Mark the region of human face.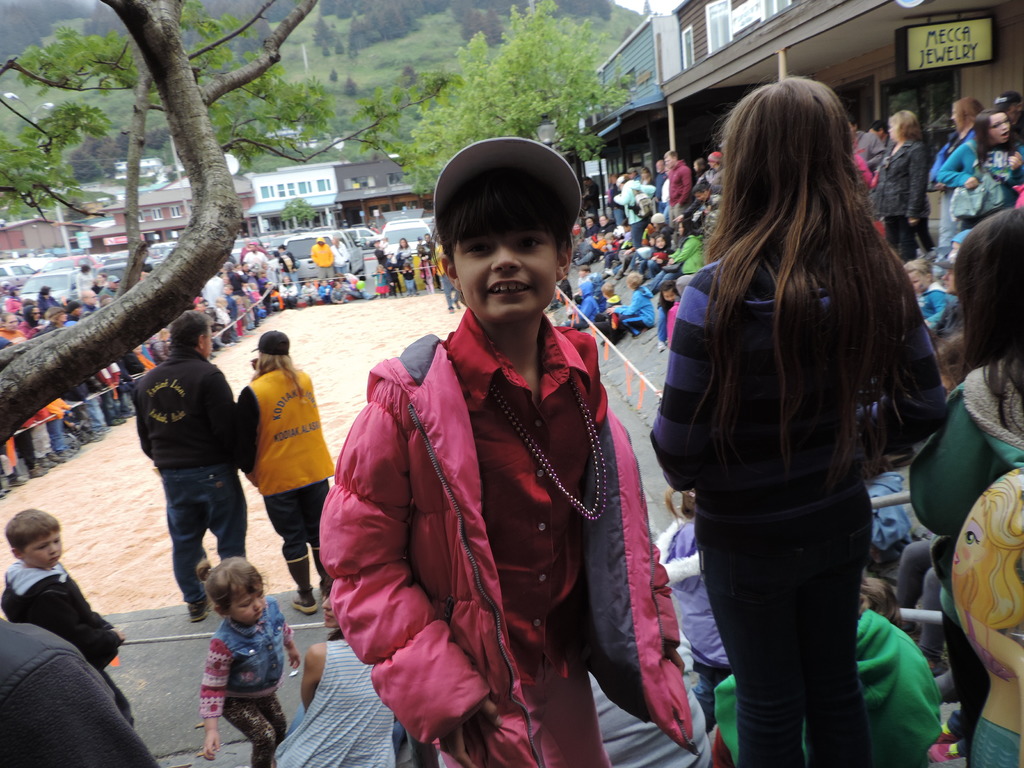
Region: crop(457, 227, 559, 321).
